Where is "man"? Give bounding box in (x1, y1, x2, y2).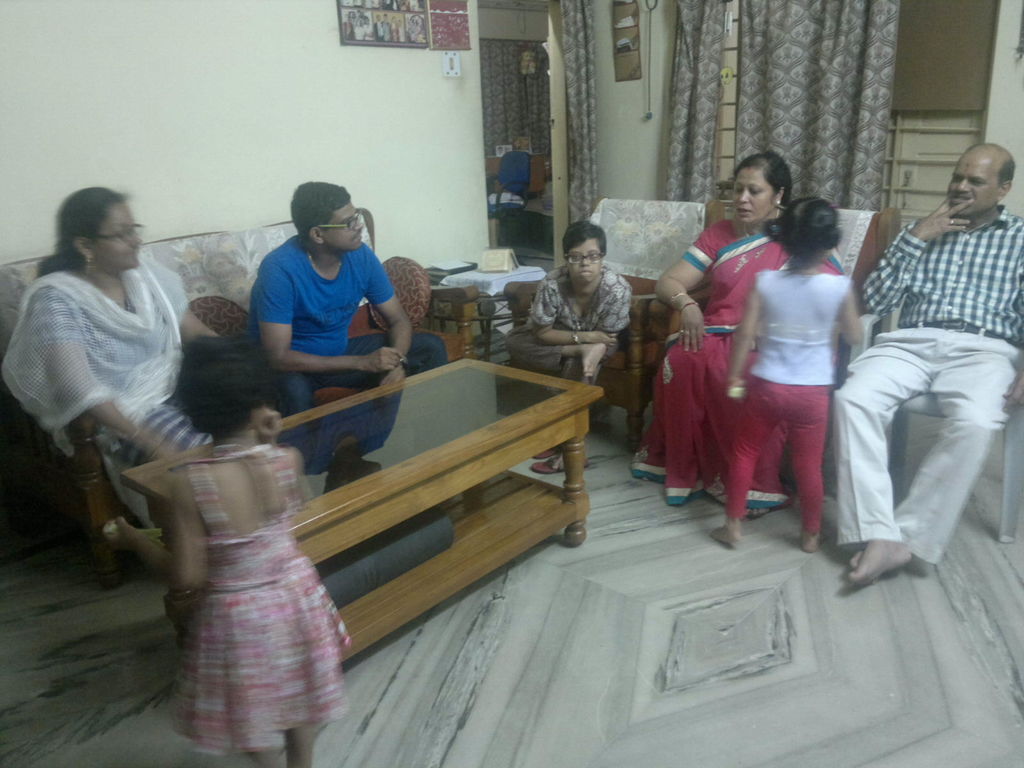
(250, 177, 449, 414).
